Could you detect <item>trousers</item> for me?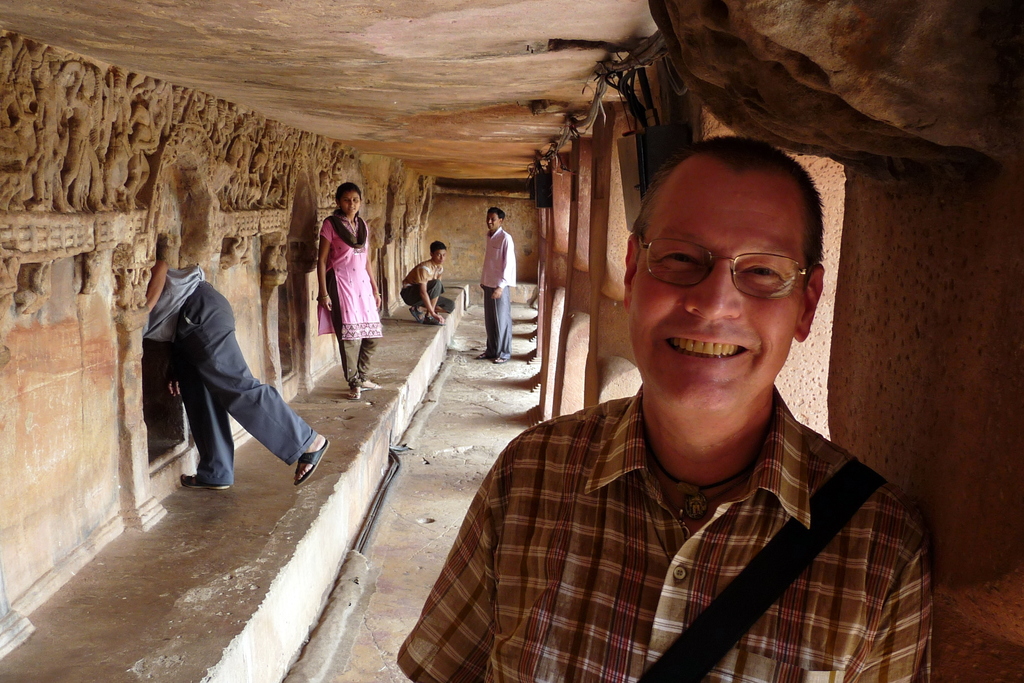
Detection result: BBox(152, 307, 295, 482).
